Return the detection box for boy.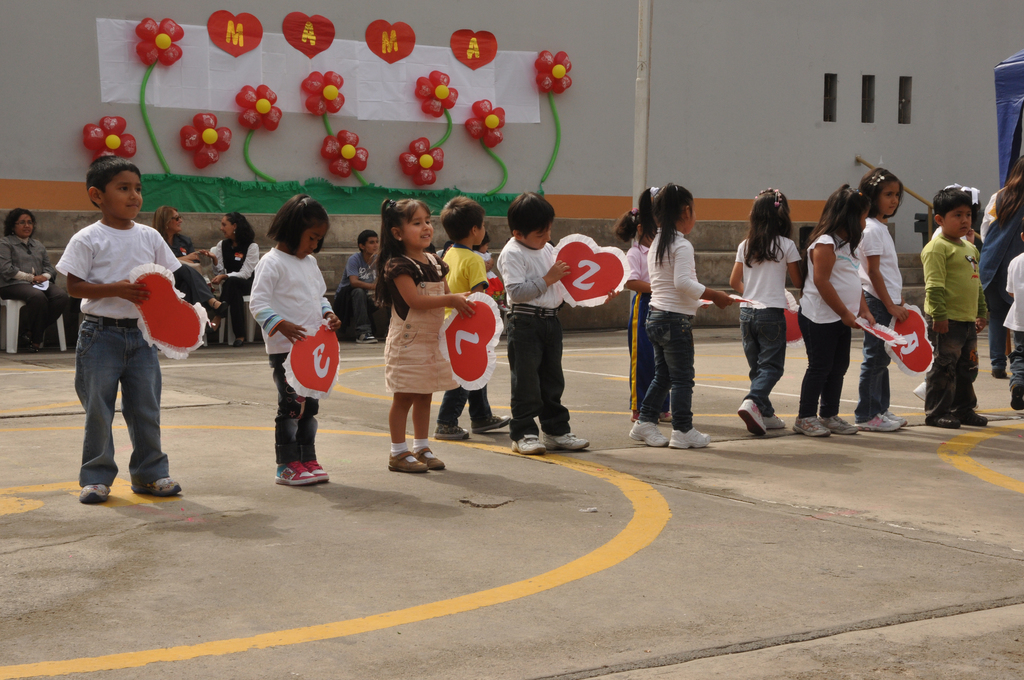
BBox(335, 227, 381, 342).
